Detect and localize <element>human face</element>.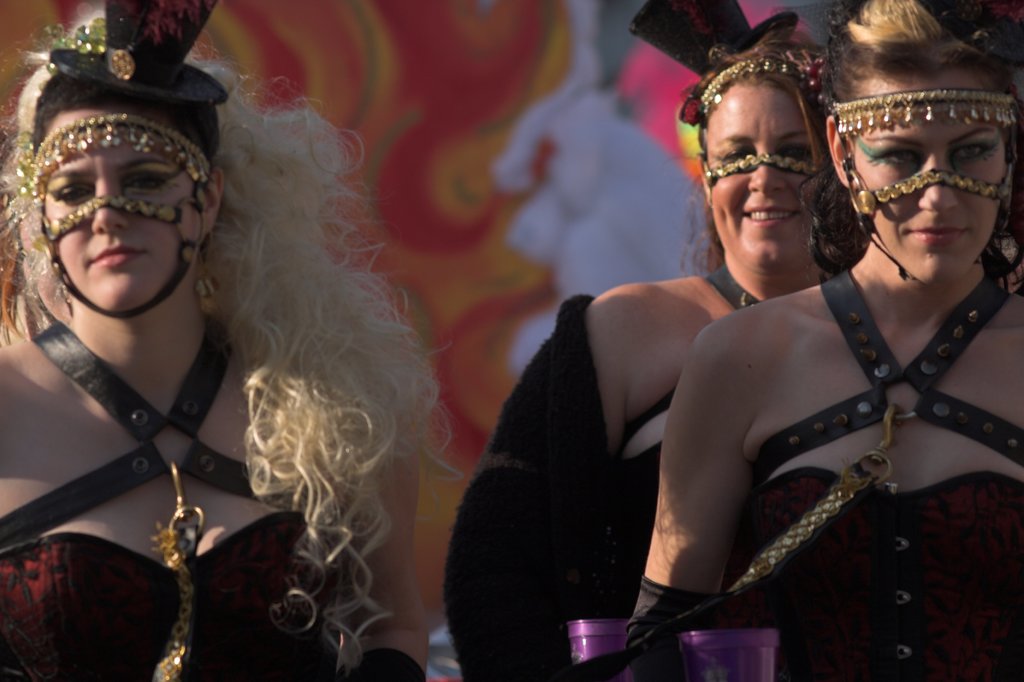
Localized at {"x1": 45, "y1": 110, "x2": 202, "y2": 300}.
